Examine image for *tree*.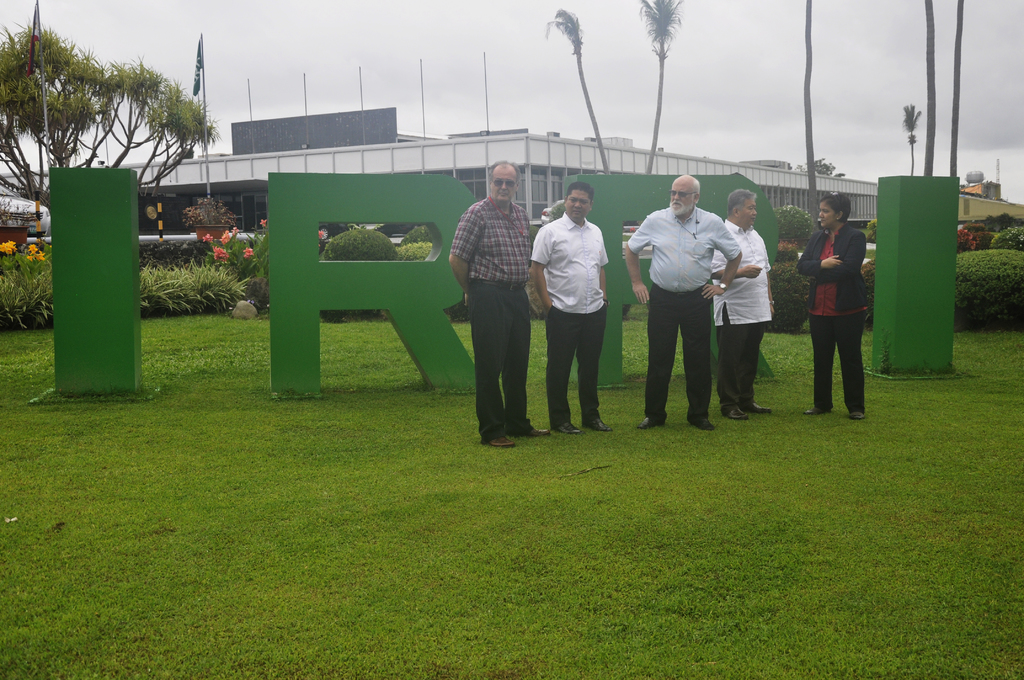
Examination result: (895, 103, 918, 177).
